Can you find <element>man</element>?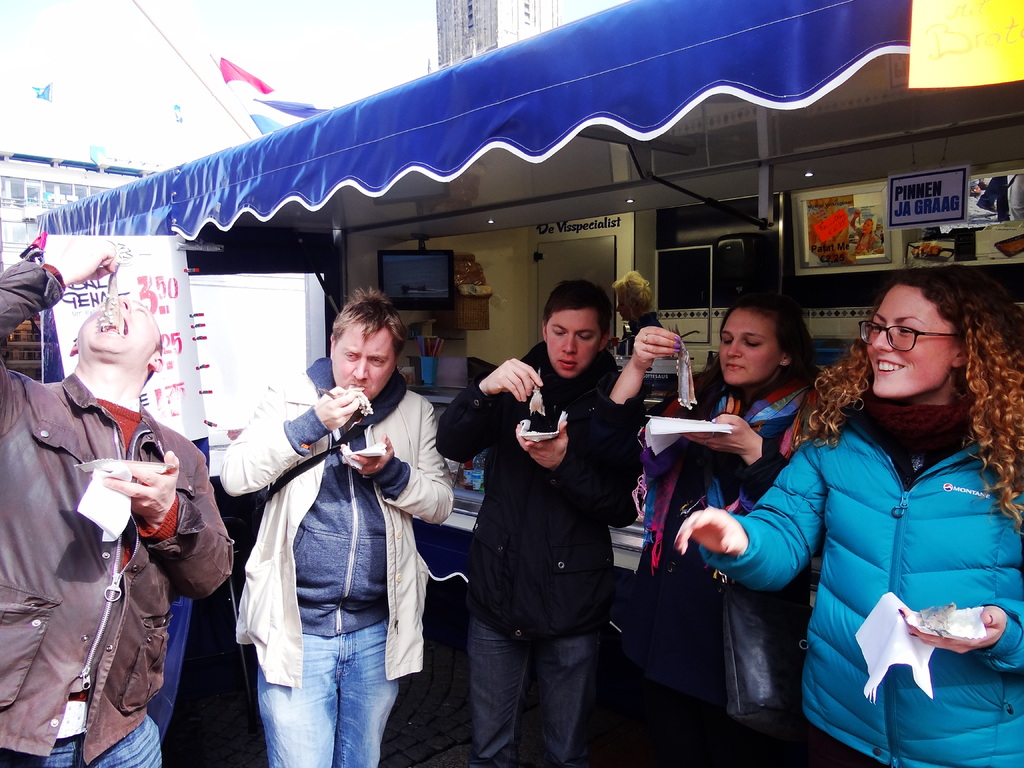
Yes, bounding box: BBox(0, 236, 227, 767).
